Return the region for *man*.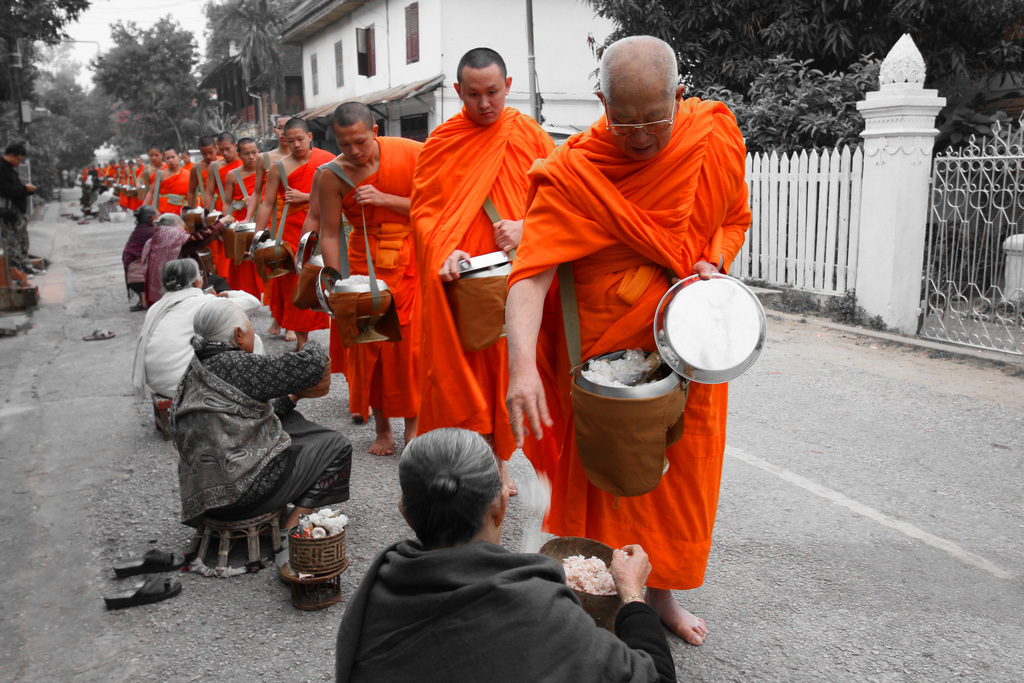
left=178, top=147, right=194, bottom=169.
